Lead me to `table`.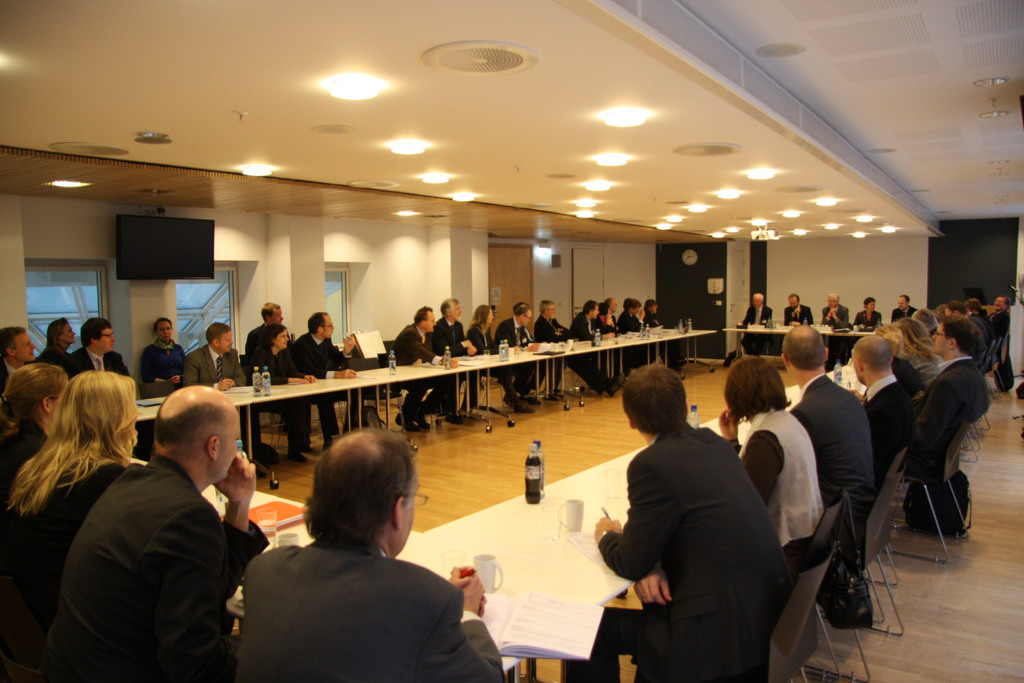
Lead to 722,322,890,370.
